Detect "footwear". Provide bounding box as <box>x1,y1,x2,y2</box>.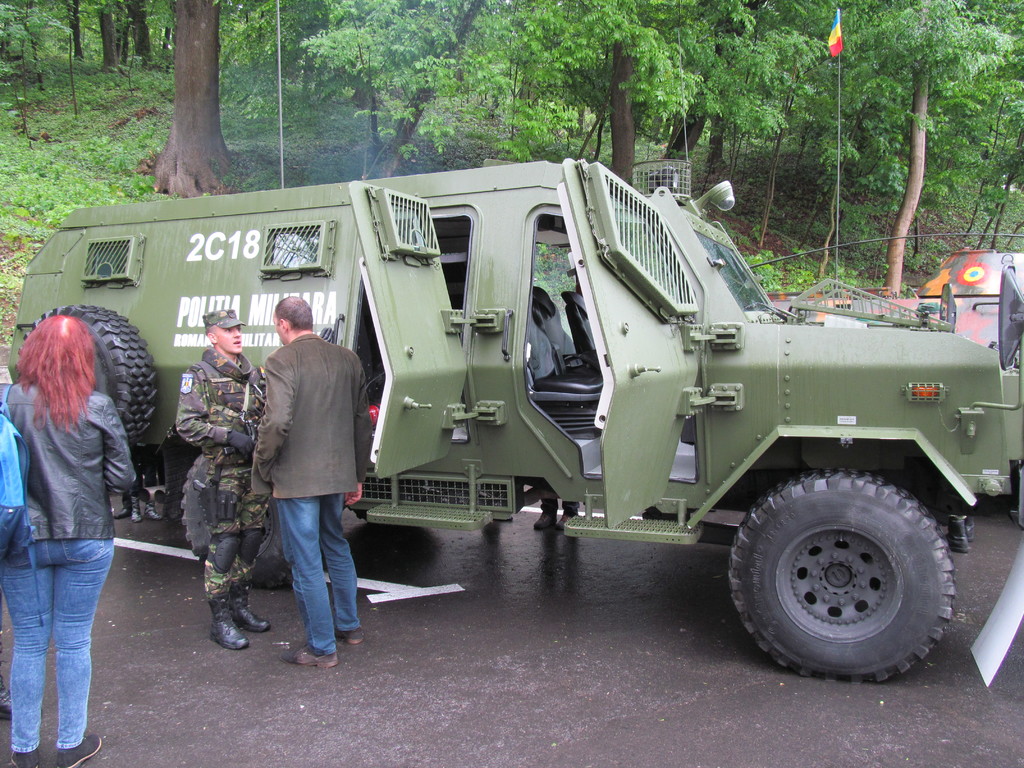
<box>230,585,277,637</box>.
